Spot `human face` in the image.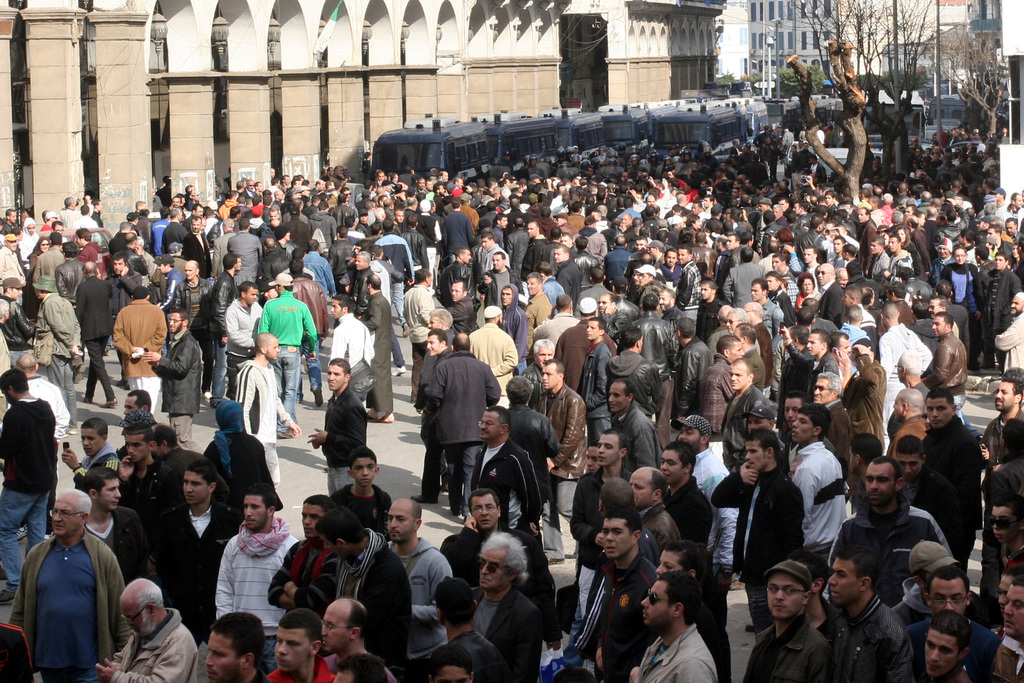
`human face` found at detection(925, 397, 952, 432).
